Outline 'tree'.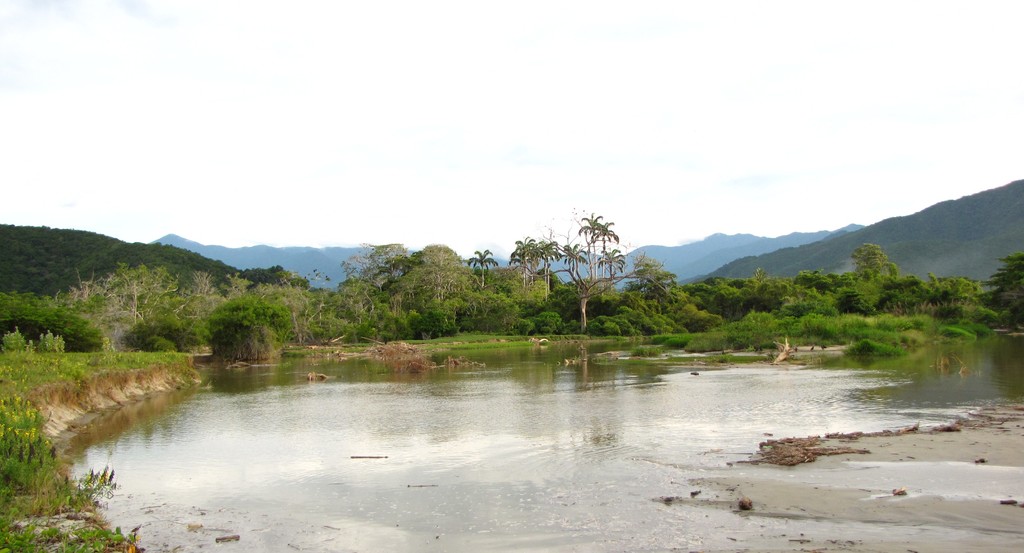
Outline: region(464, 246, 497, 288).
